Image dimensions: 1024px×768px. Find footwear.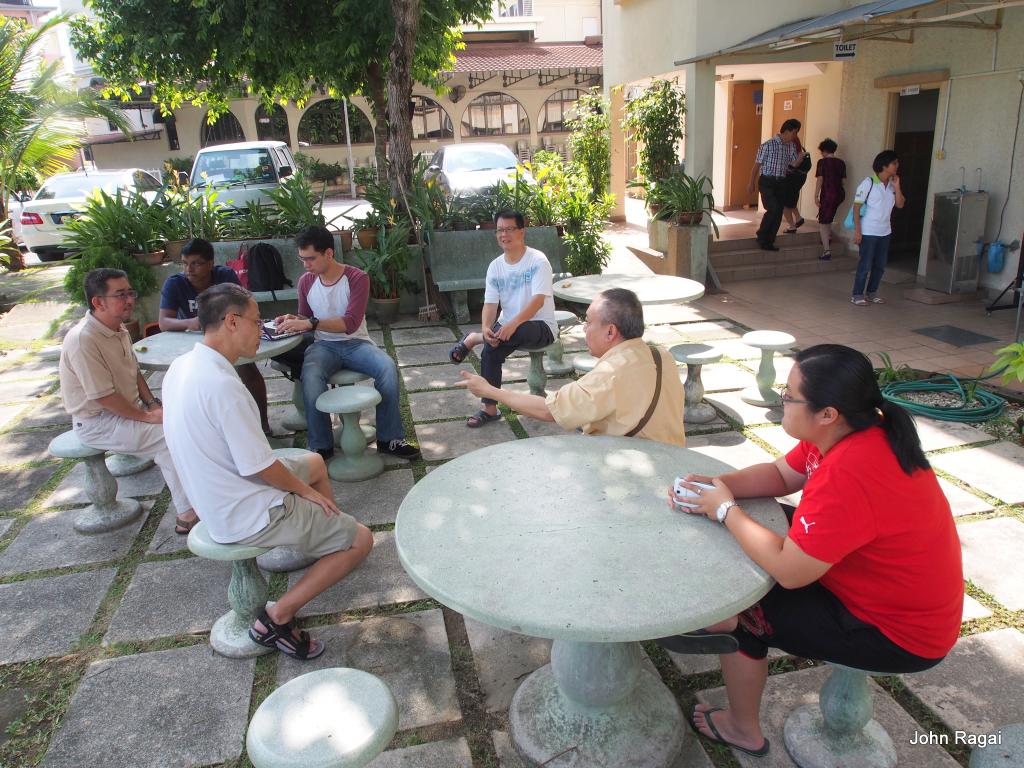
{"x1": 449, "y1": 331, "x2": 474, "y2": 369}.
